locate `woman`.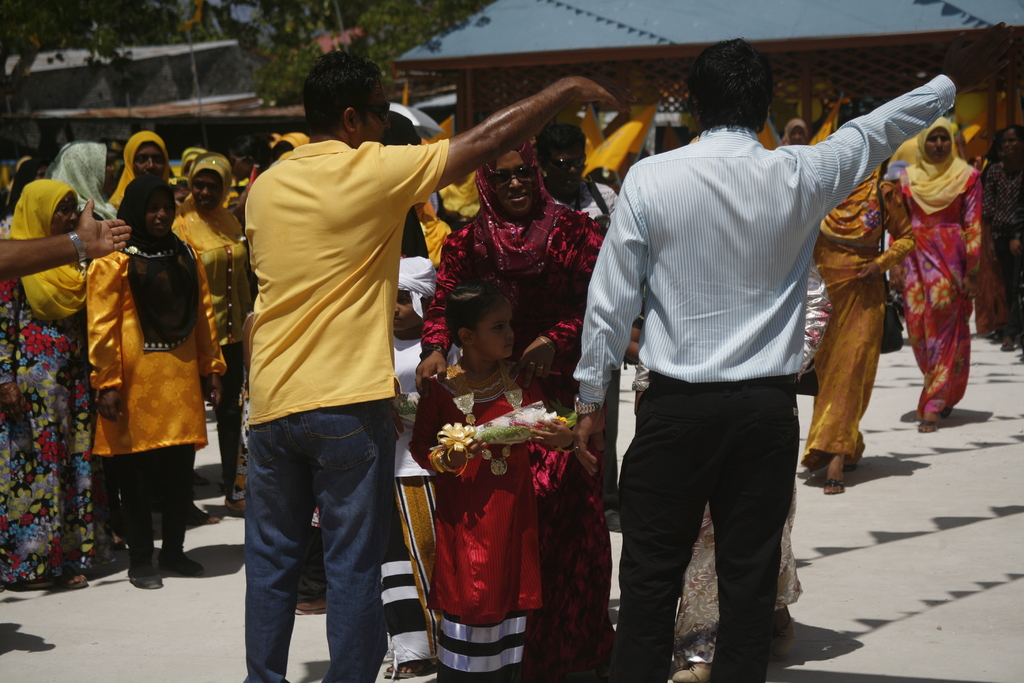
Bounding box: {"x1": 168, "y1": 153, "x2": 265, "y2": 518}.
